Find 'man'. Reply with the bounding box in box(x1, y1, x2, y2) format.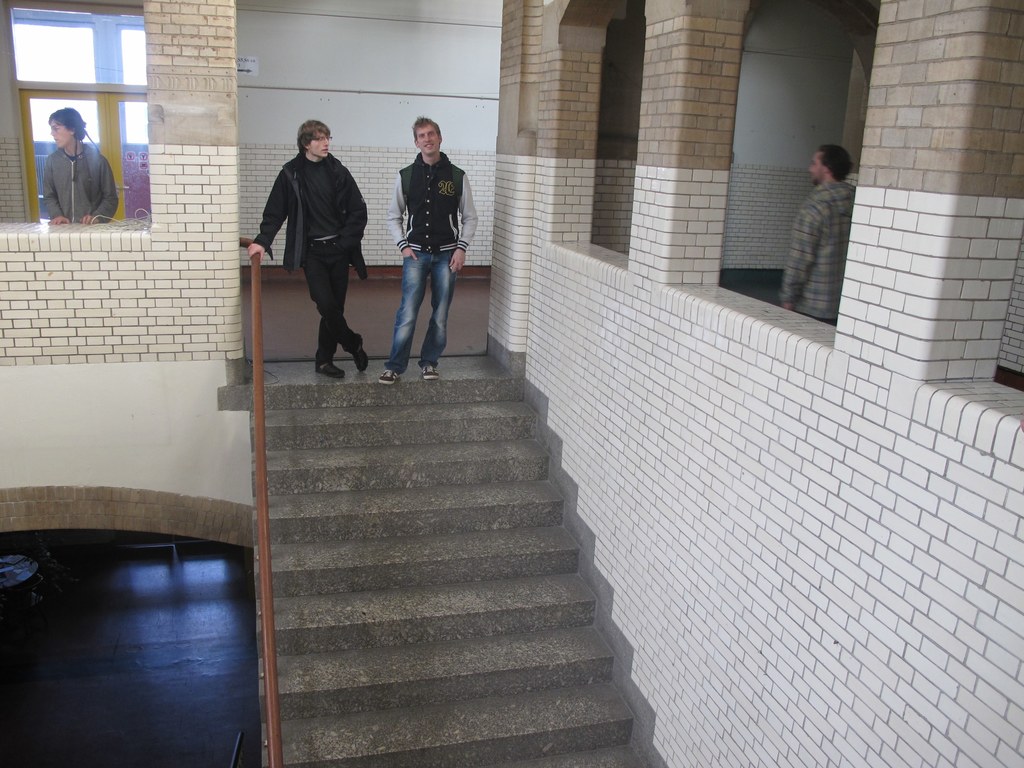
box(250, 109, 367, 376).
